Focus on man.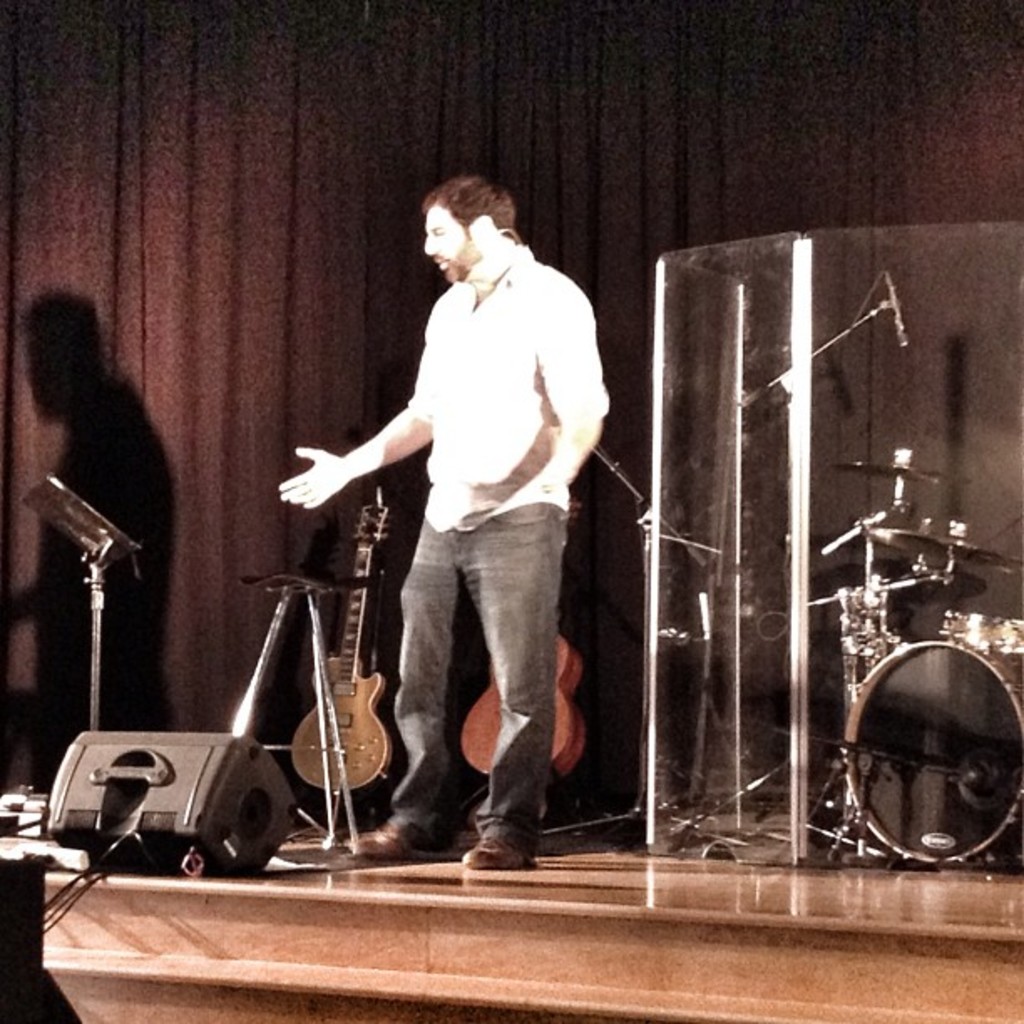
Focused at detection(330, 177, 622, 888).
